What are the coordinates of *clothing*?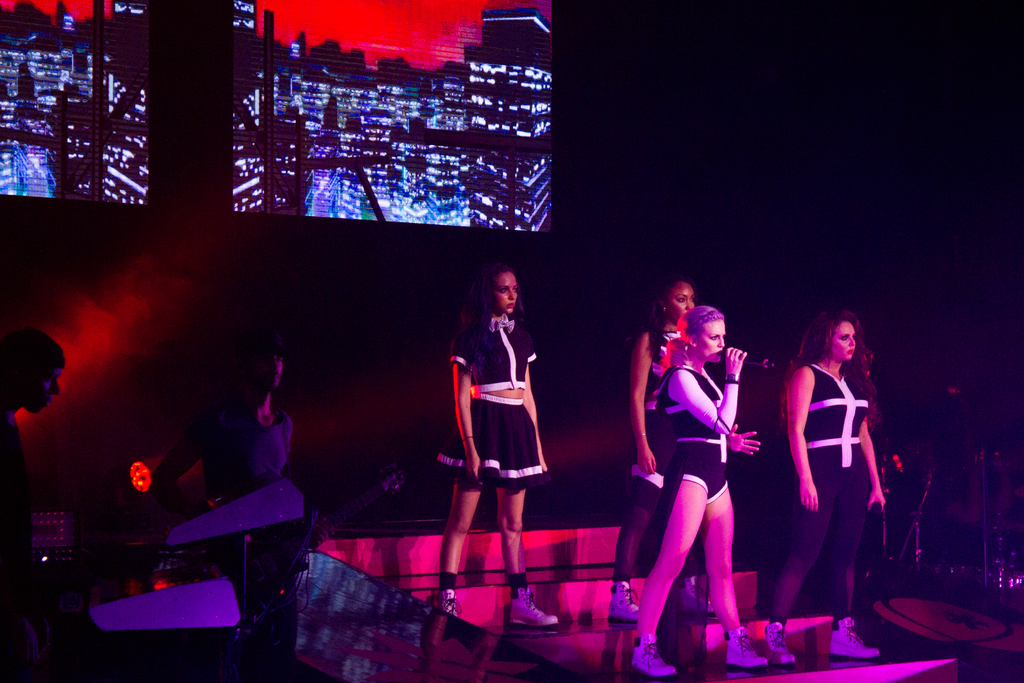
(x1=790, y1=365, x2=874, y2=479).
